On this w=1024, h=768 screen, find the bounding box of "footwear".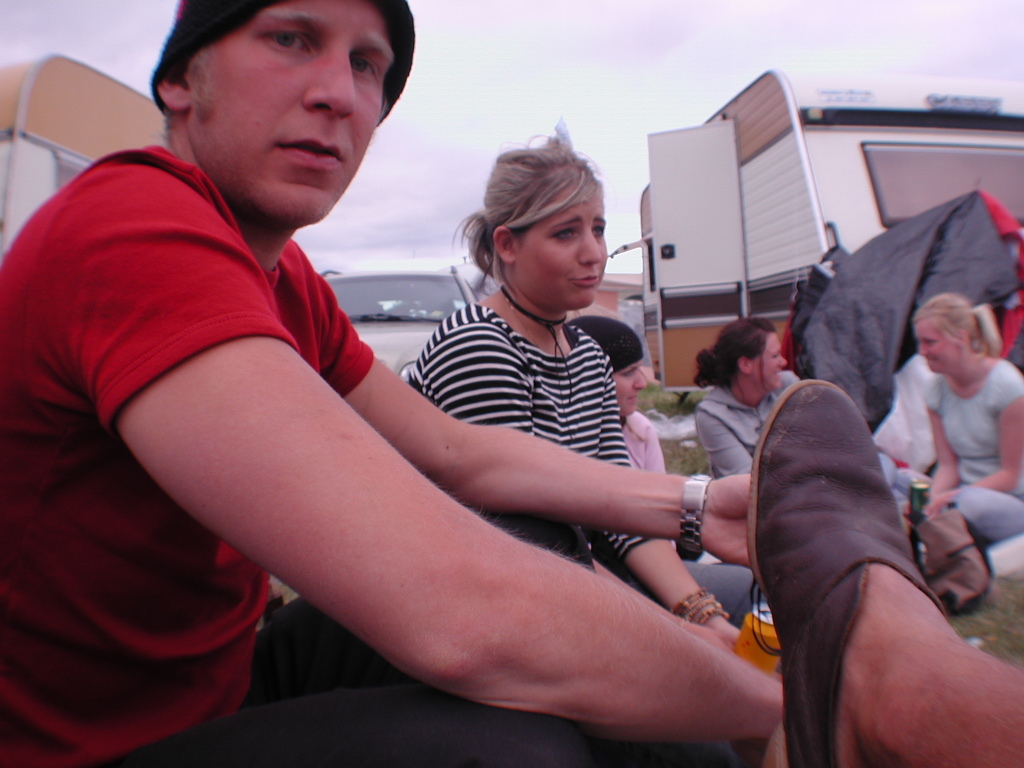
Bounding box: [748,379,953,767].
